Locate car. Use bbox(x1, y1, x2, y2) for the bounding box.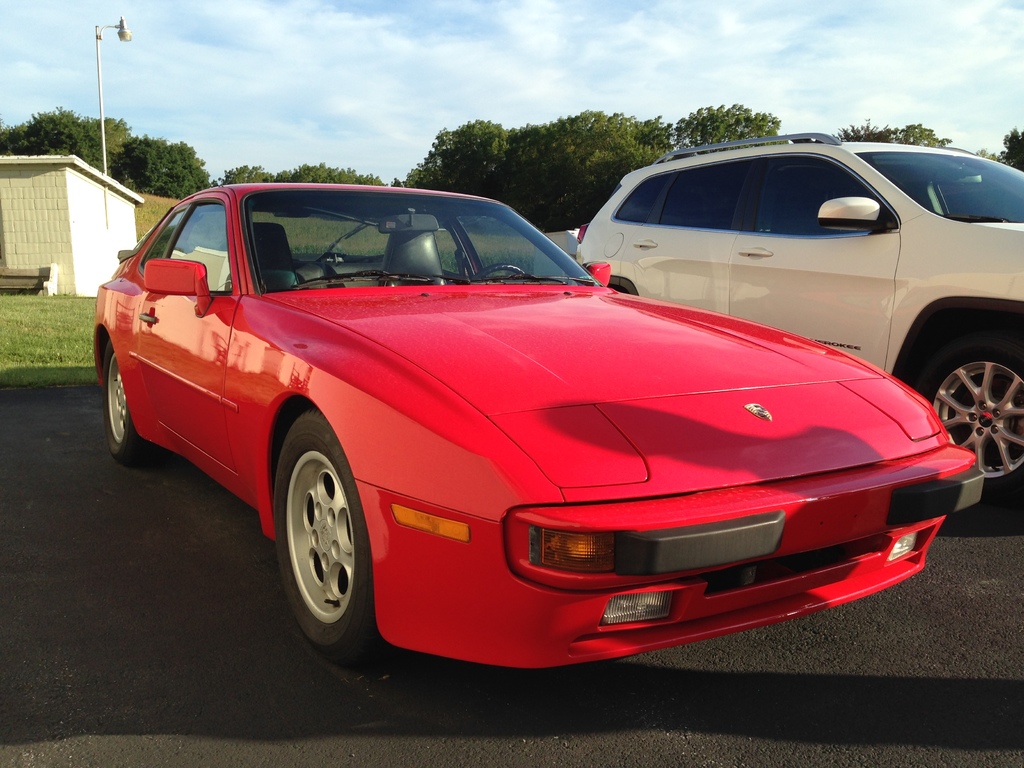
bbox(573, 127, 1023, 493).
